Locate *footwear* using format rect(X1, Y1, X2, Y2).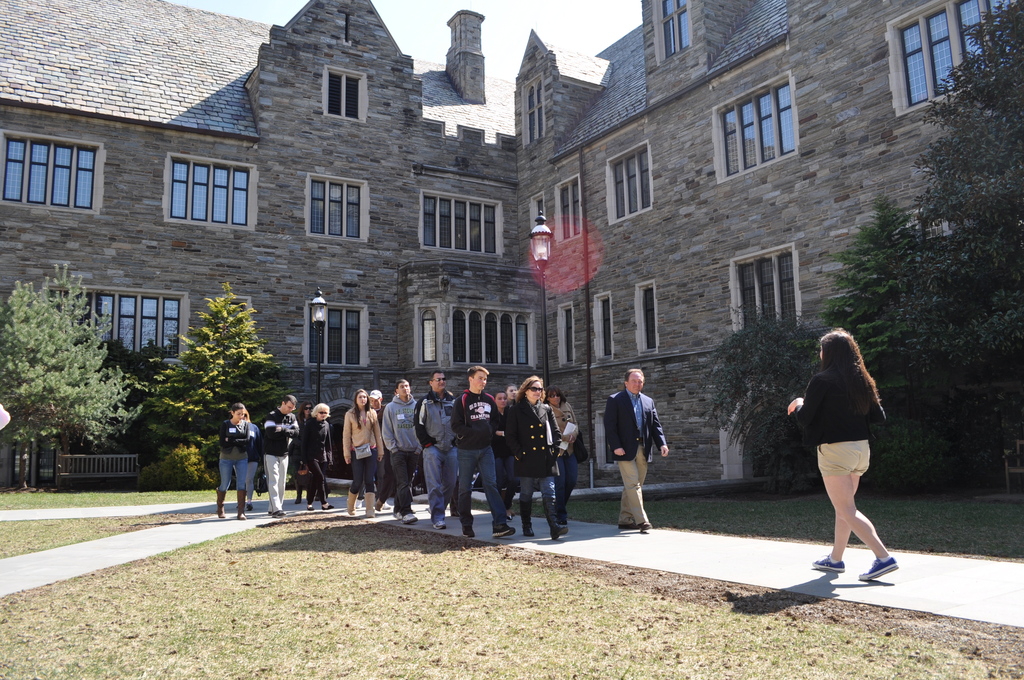
rect(271, 508, 287, 521).
